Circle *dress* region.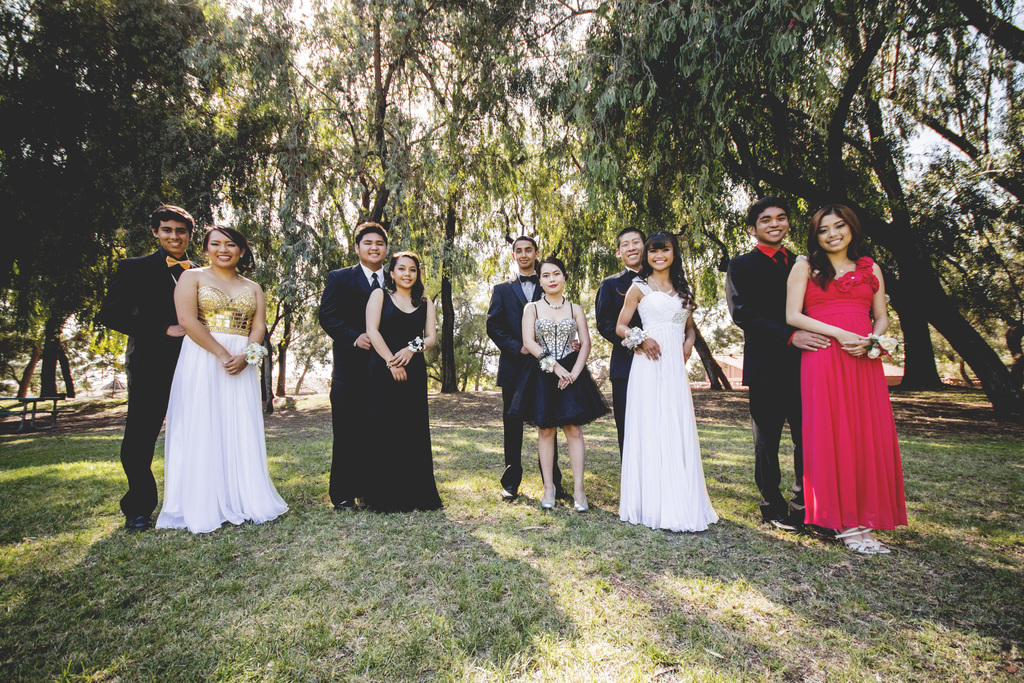
Region: BBox(359, 290, 445, 512).
